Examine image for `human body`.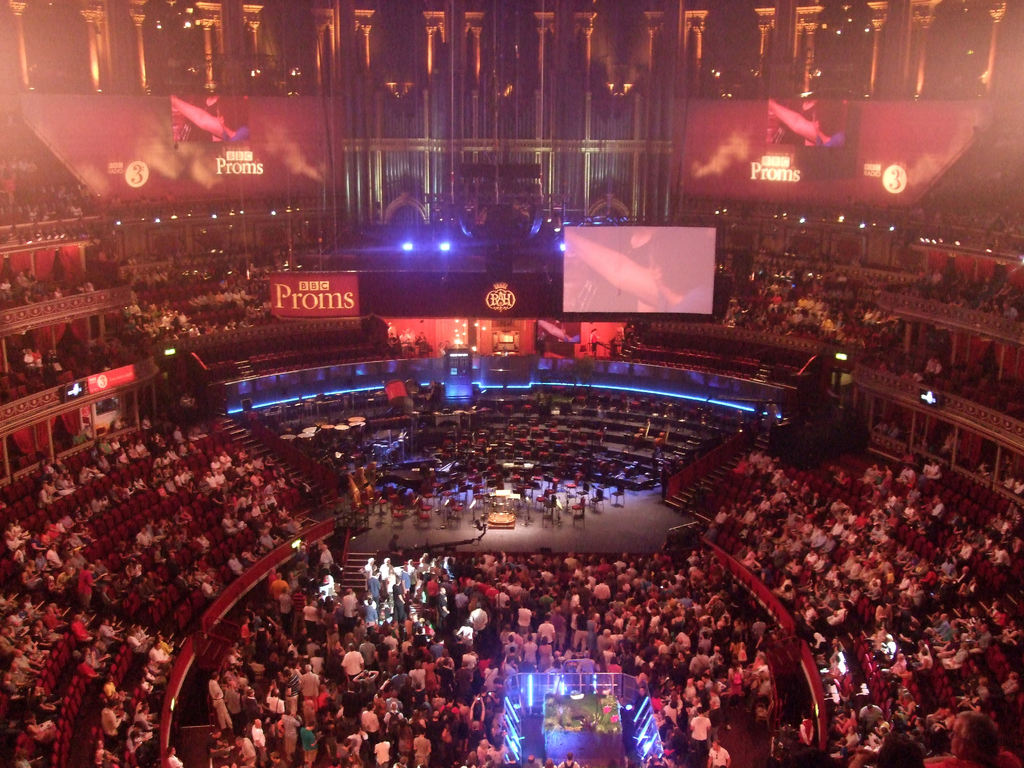
Examination result: 143,667,163,688.
